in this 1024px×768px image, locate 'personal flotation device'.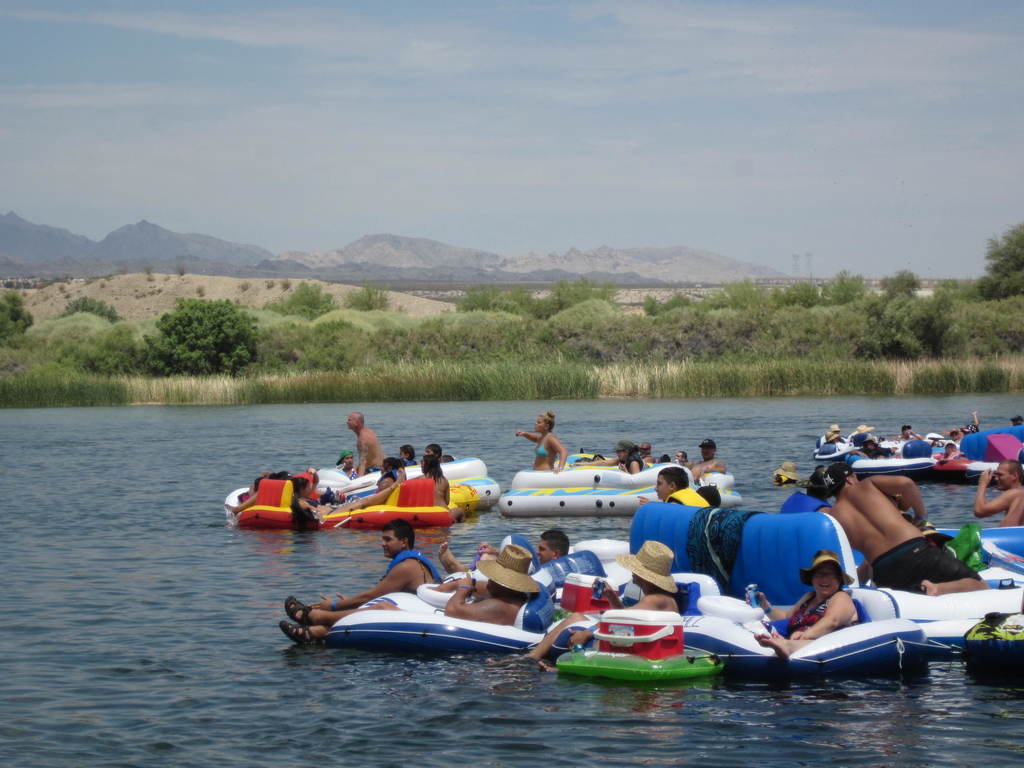
Bounding box: Rect(374, 467, 407, 490).
